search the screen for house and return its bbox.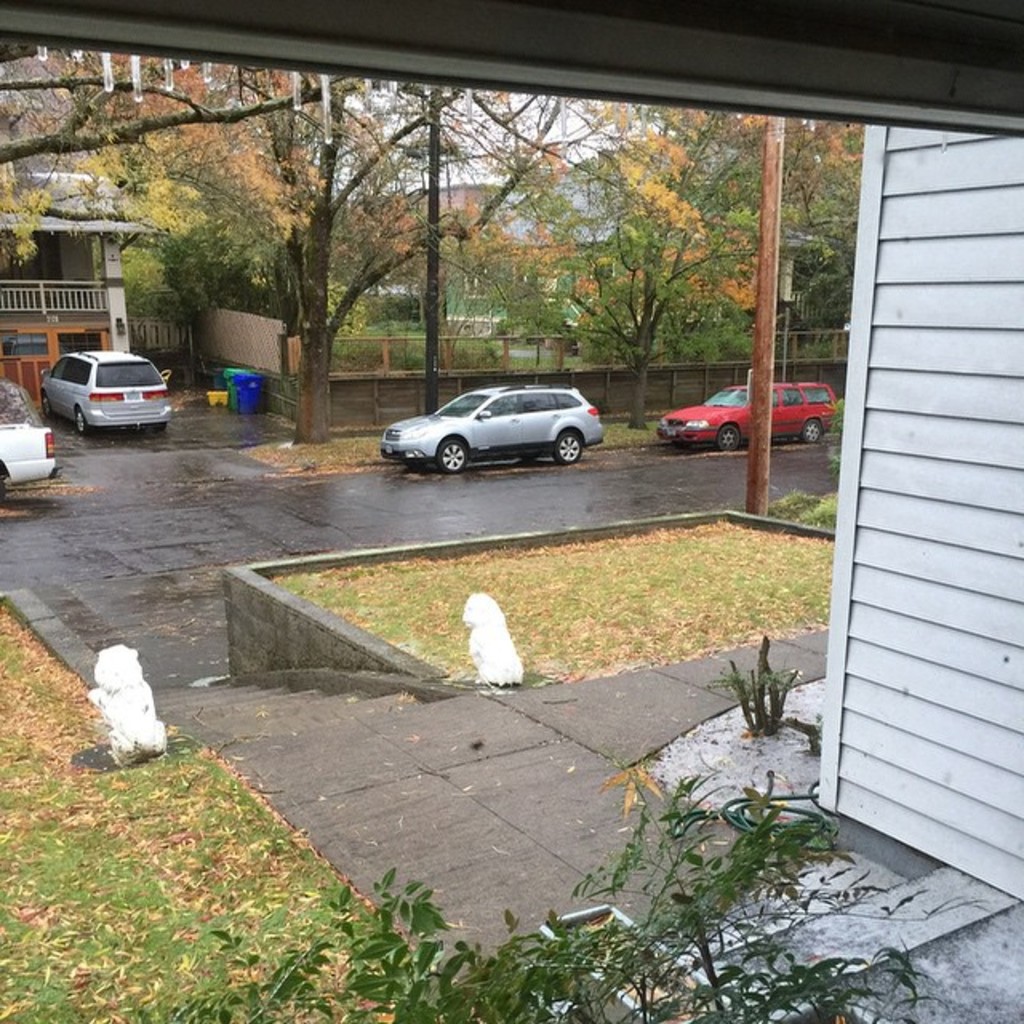
Found: <region>0, 0, 1022, 1022</region>.
